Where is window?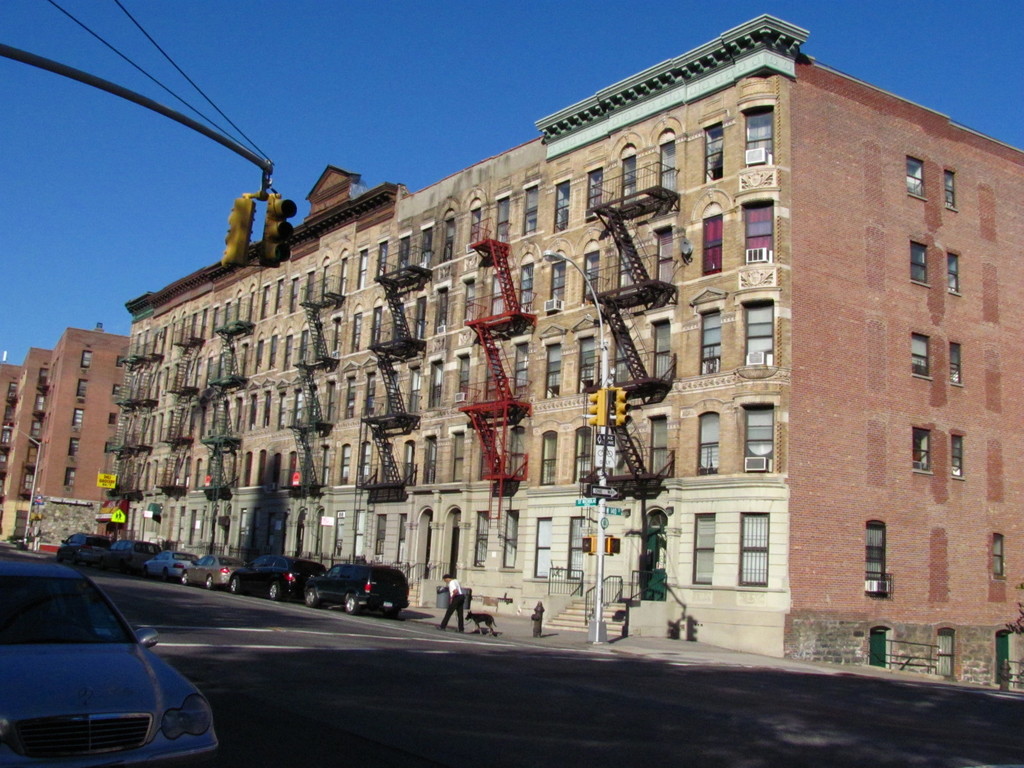
x1=908 y1=241 x2=927 y2=283.
